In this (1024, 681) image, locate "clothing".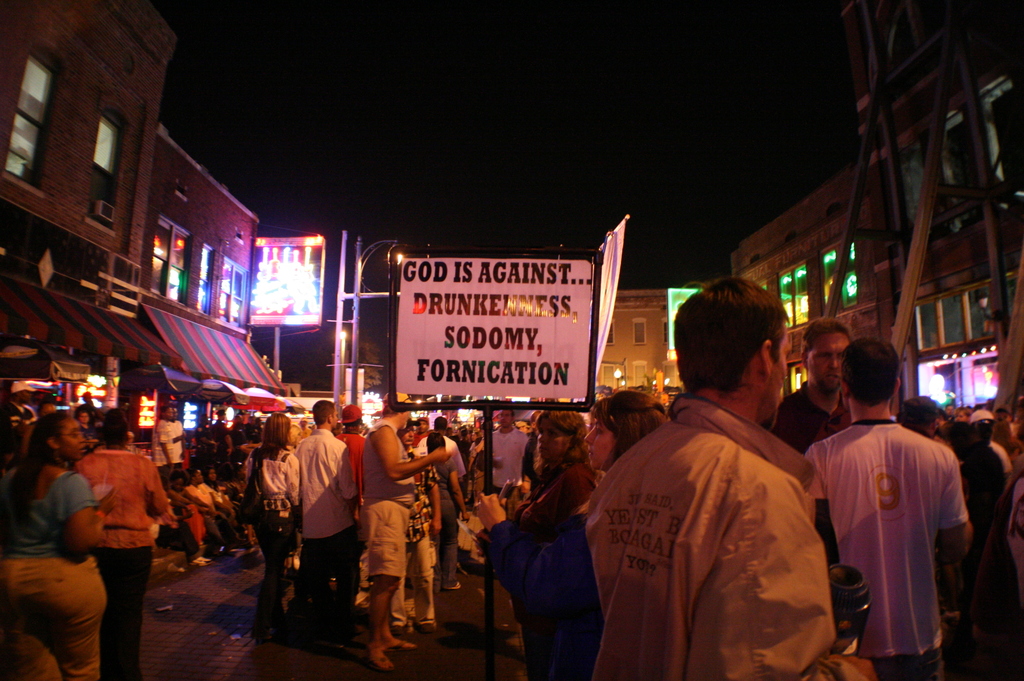
Bounding box: locate(8, 469, 111, 680).
